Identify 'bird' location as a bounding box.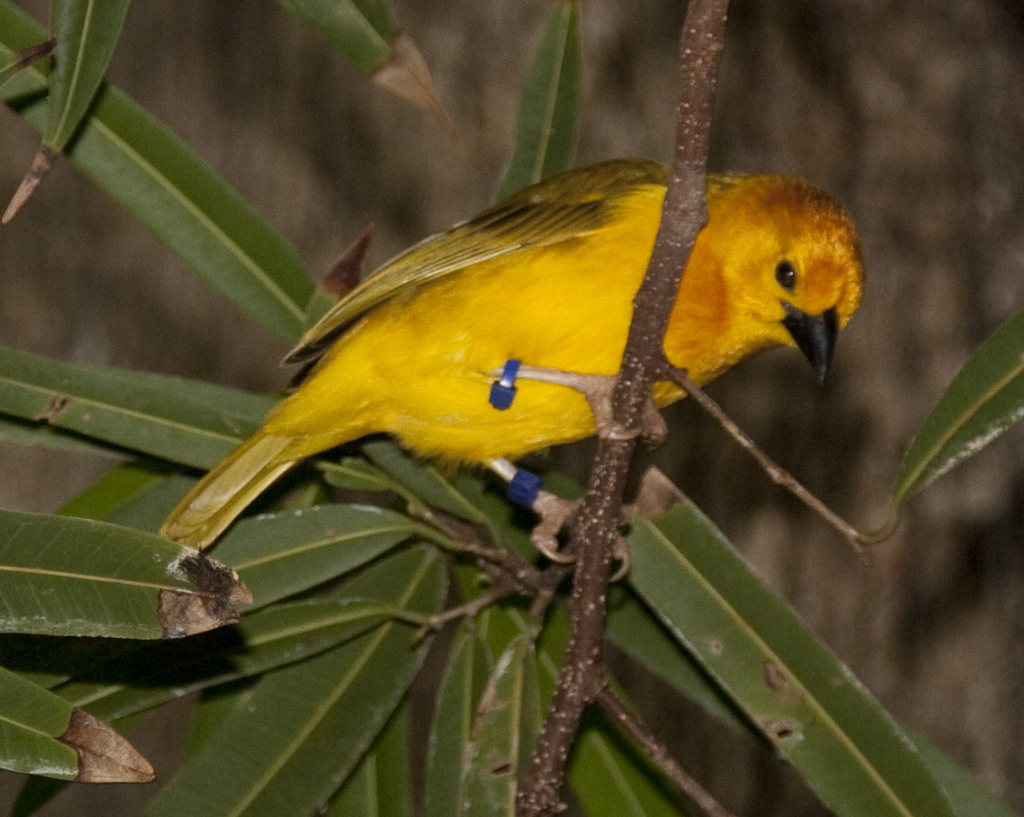
box(153, 158, 869, 601).
